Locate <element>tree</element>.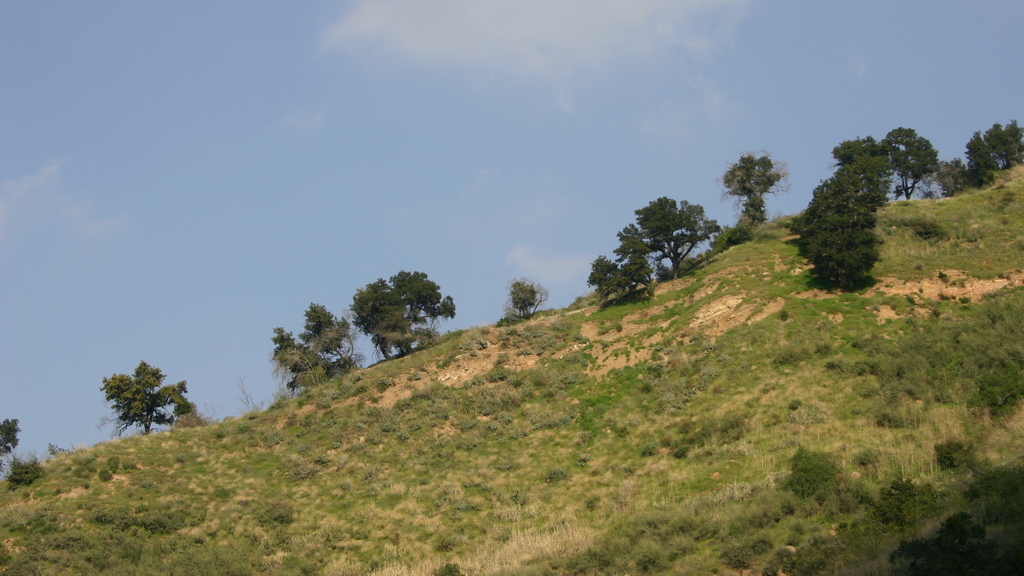
Bounding box: bbox=[617, 193, 719, 282].
